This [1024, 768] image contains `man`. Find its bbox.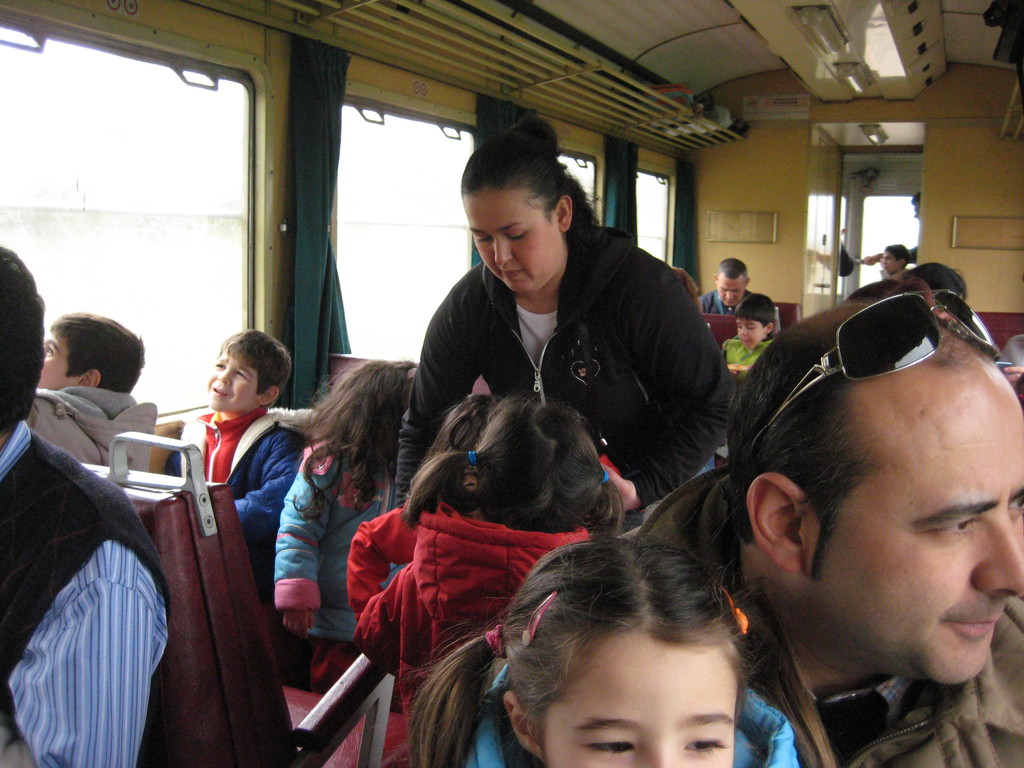
bbox=(468, 257, 1009, 767).
